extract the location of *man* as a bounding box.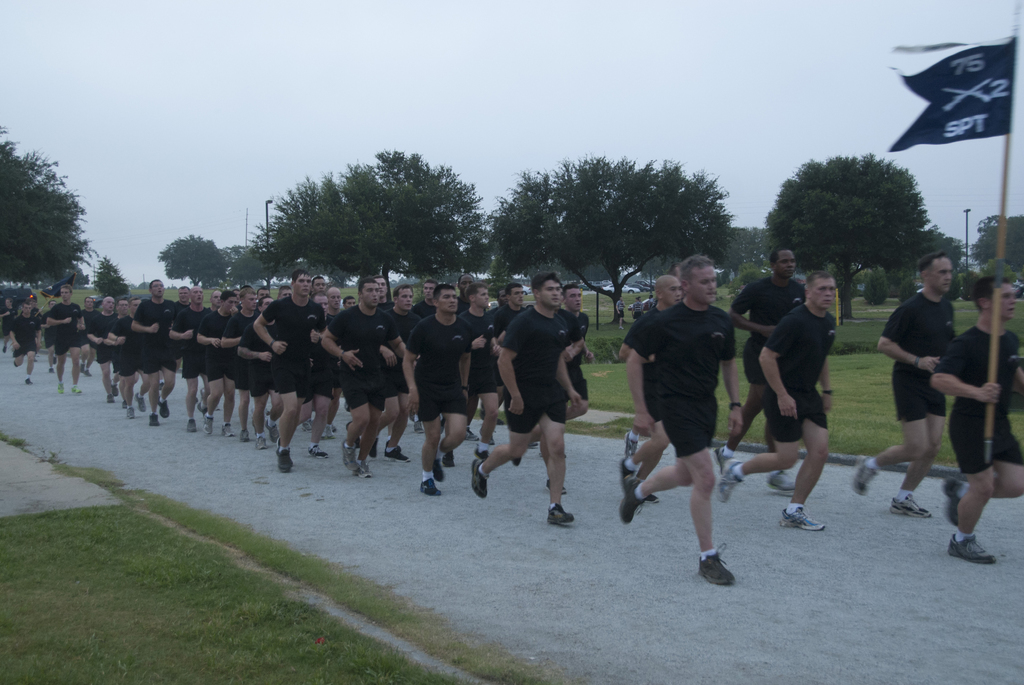
box(618, 253, 740, 588).
